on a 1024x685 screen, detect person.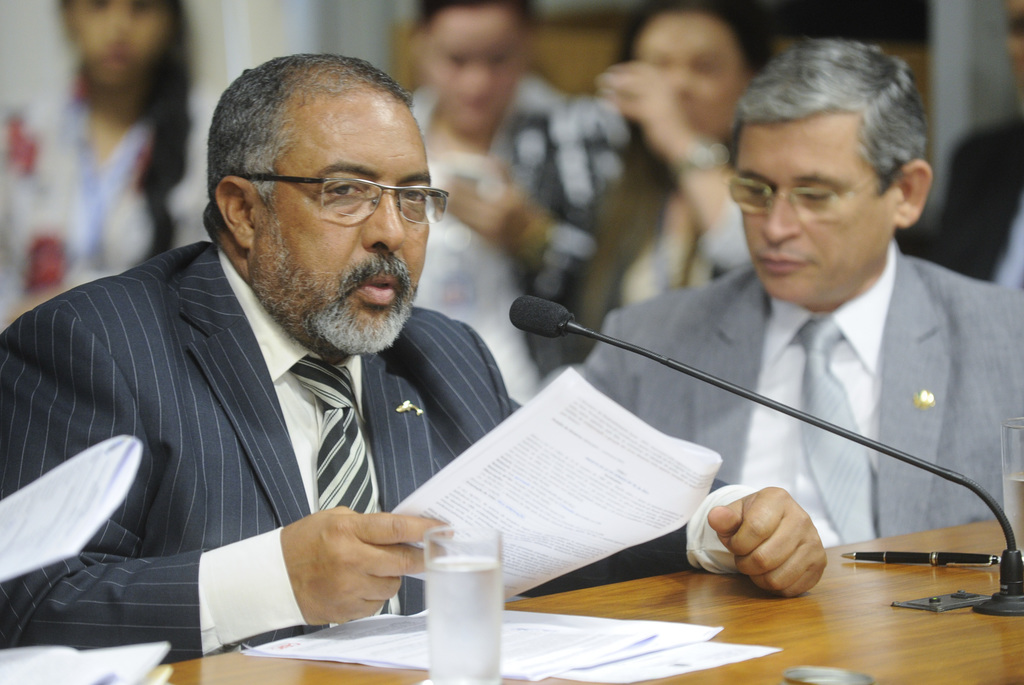
<bbox>0, 52, 828, 668</bbox>.
